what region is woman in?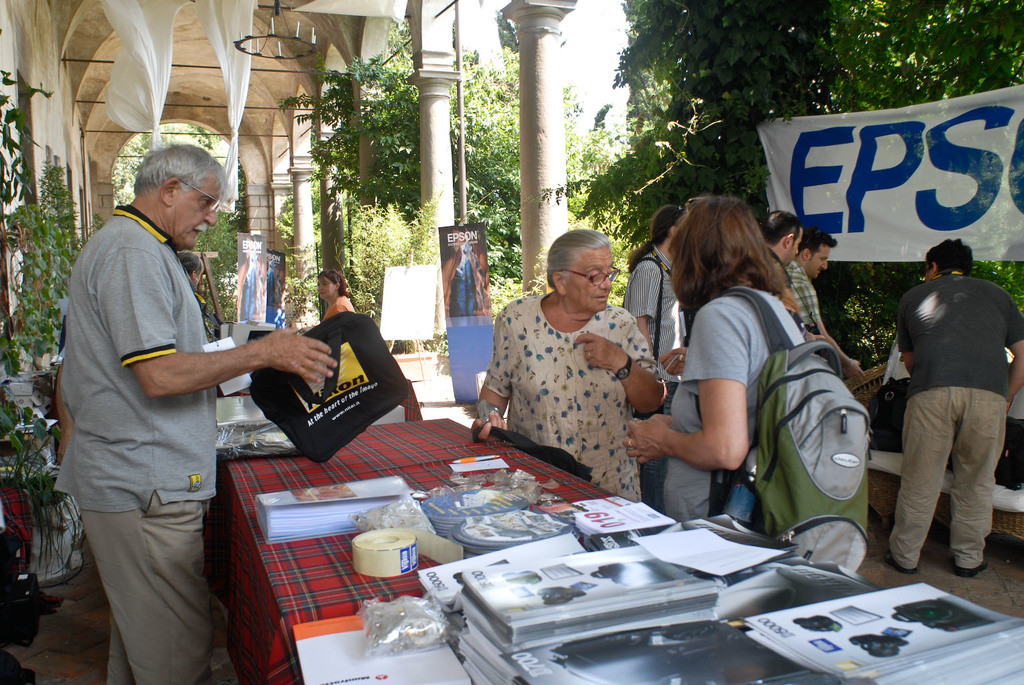
(472,221,675,501).
